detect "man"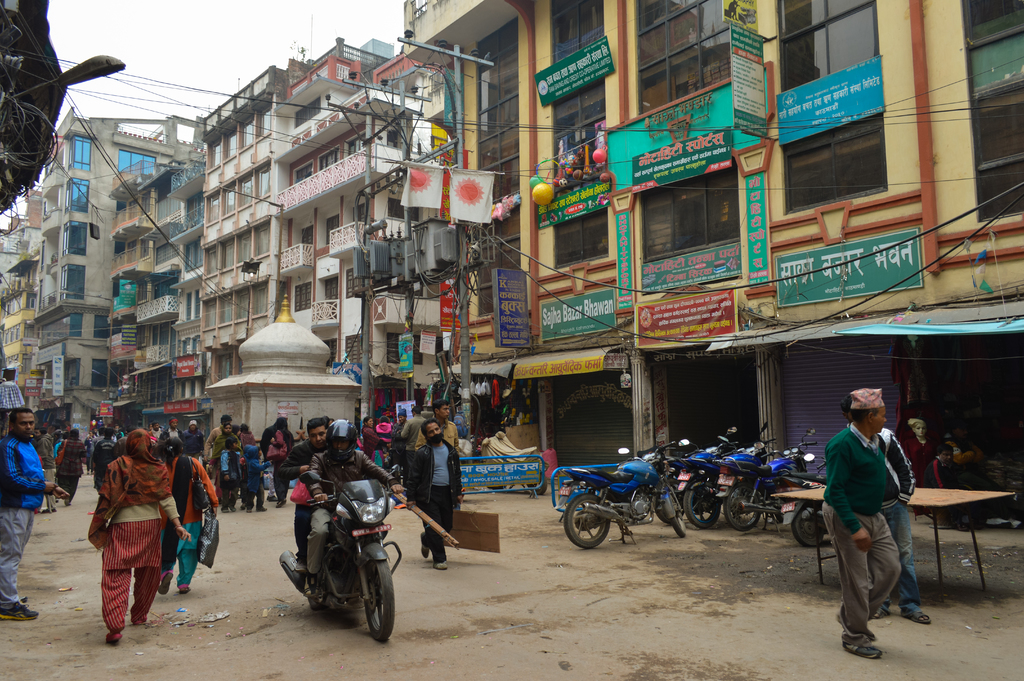
205 415 239 507
